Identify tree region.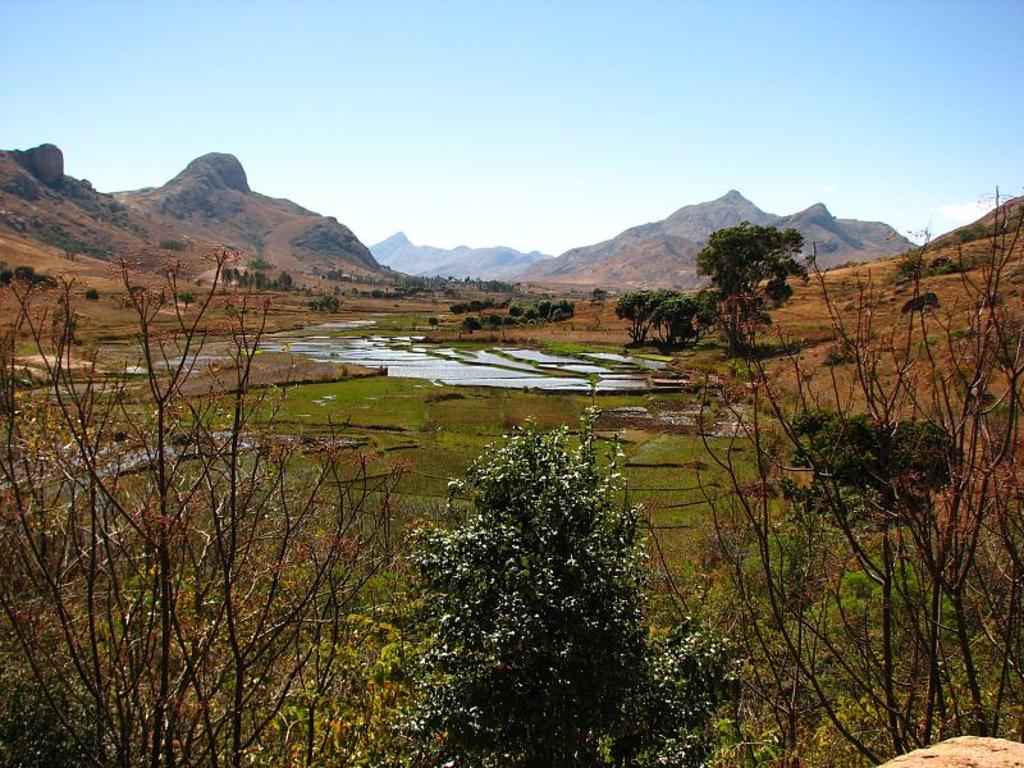
Region: Rect(378, 408, 658, 724).
